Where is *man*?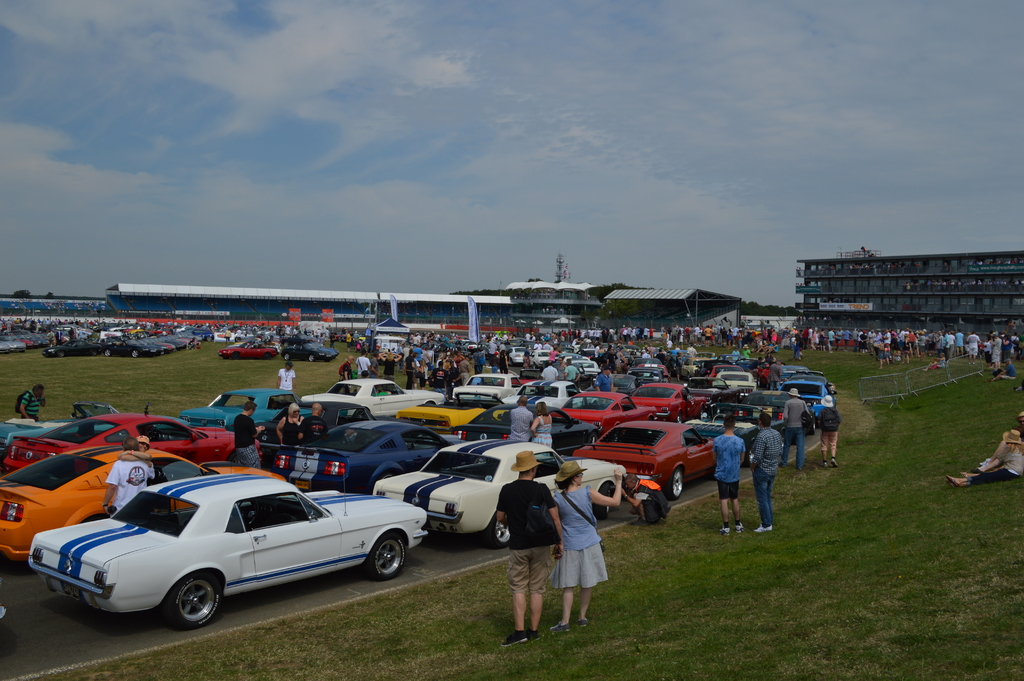
bbox(525, 333, 529, 343).
